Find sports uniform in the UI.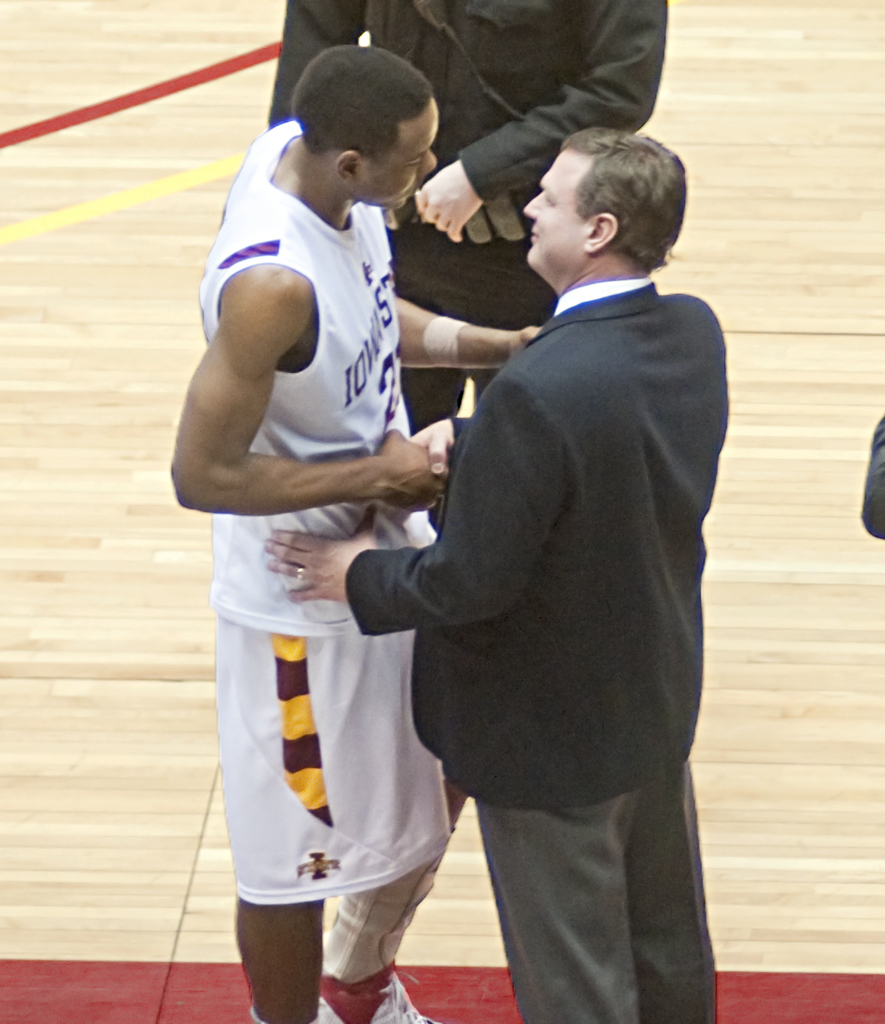
UI element at 180, 42, 493, 995.
